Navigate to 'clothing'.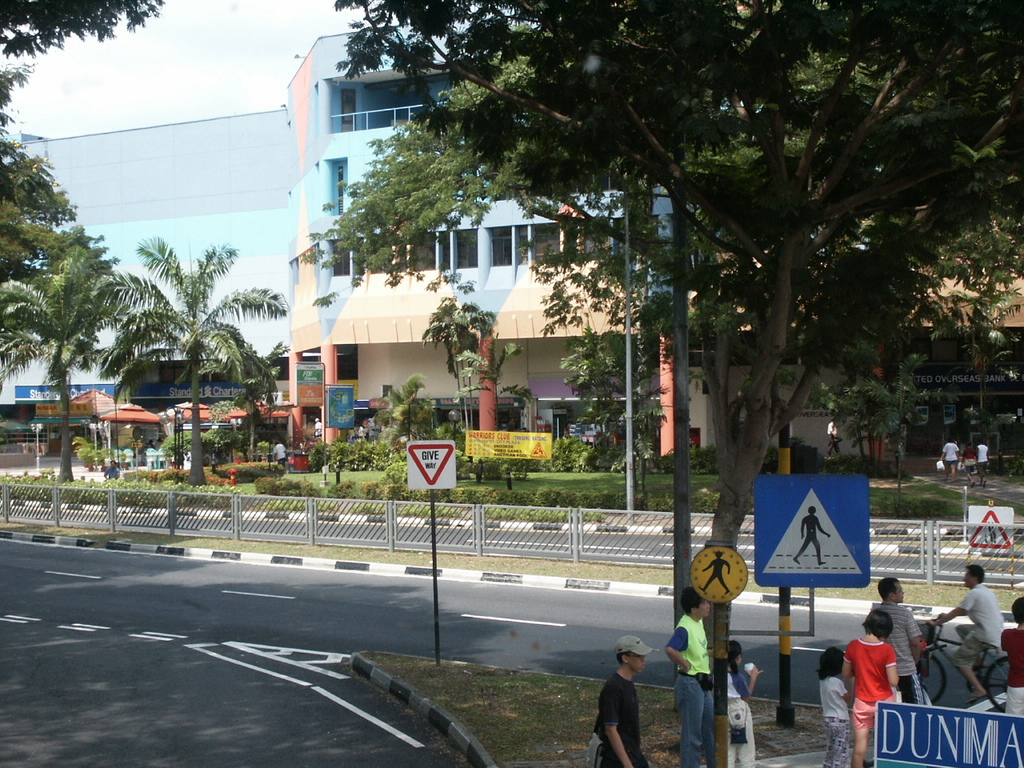
Navigation target: region(821, 674, 847, 767).
